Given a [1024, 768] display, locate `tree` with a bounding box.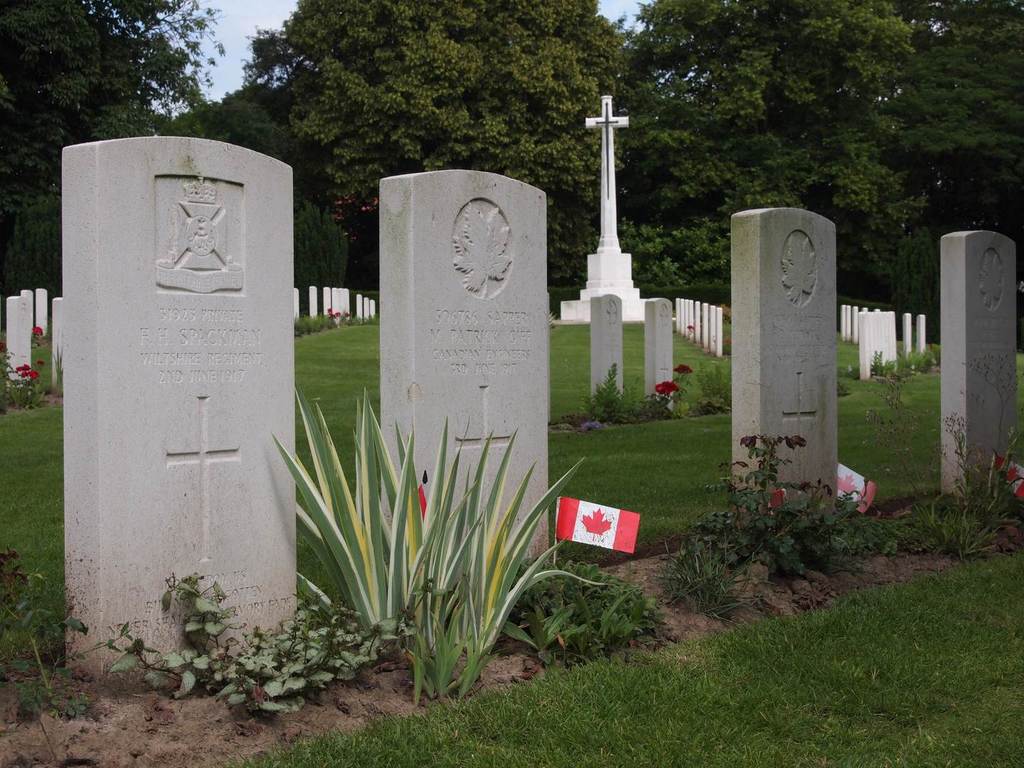
Located: <bbox>878, 0, 1023, 240</bbox>.
